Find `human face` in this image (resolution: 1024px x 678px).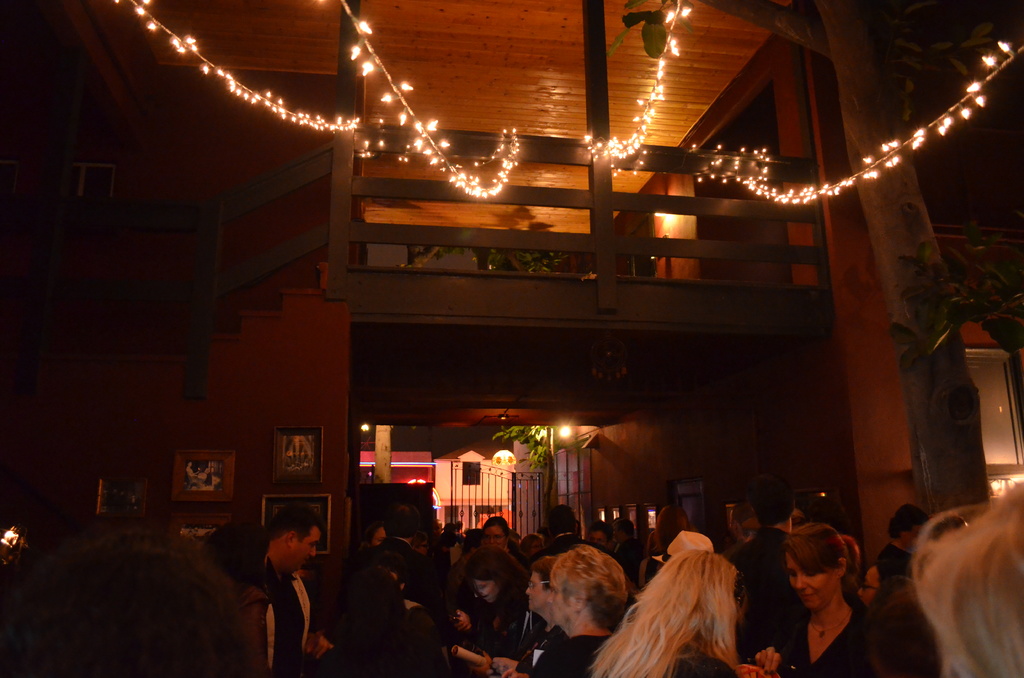
614, 522, 625, 542.
